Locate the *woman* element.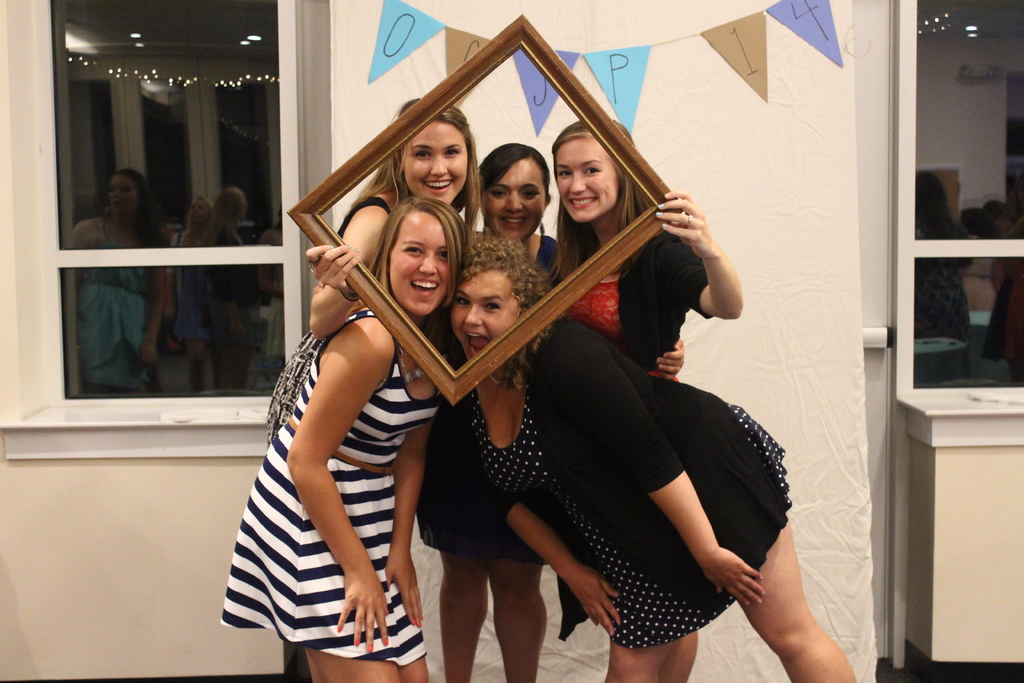
Element bbox: (x1=71, y1=177, x2=177, y2=398).
